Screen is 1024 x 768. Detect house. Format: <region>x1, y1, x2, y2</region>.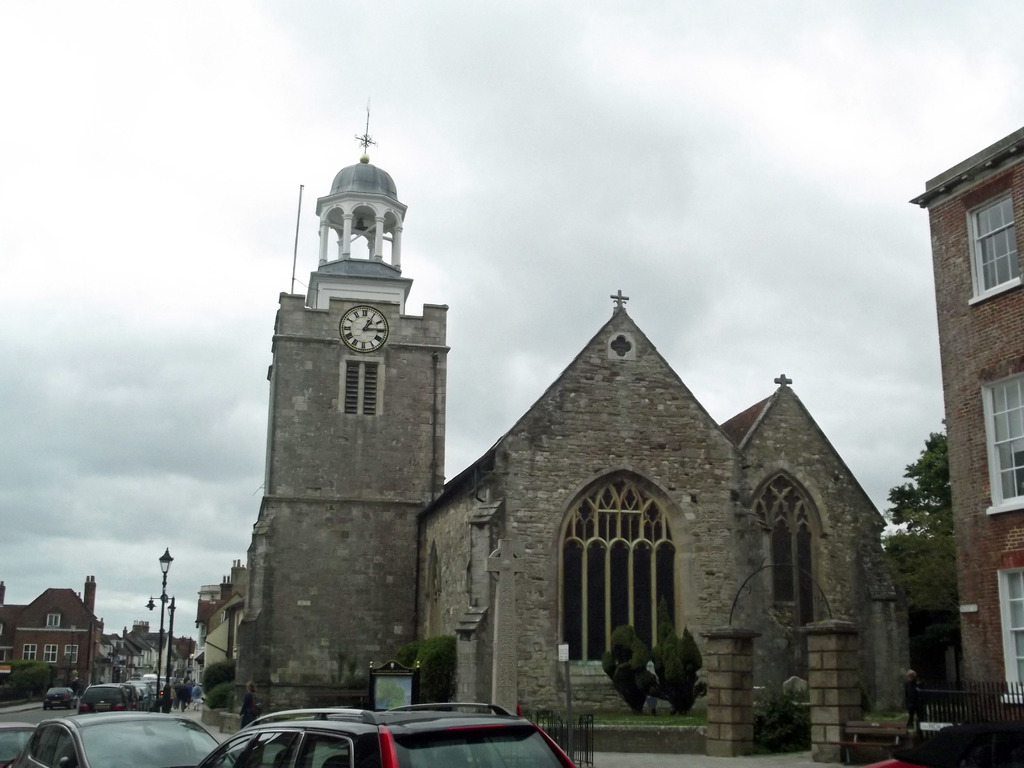
<region>7, 578, 100, 691</region>.
